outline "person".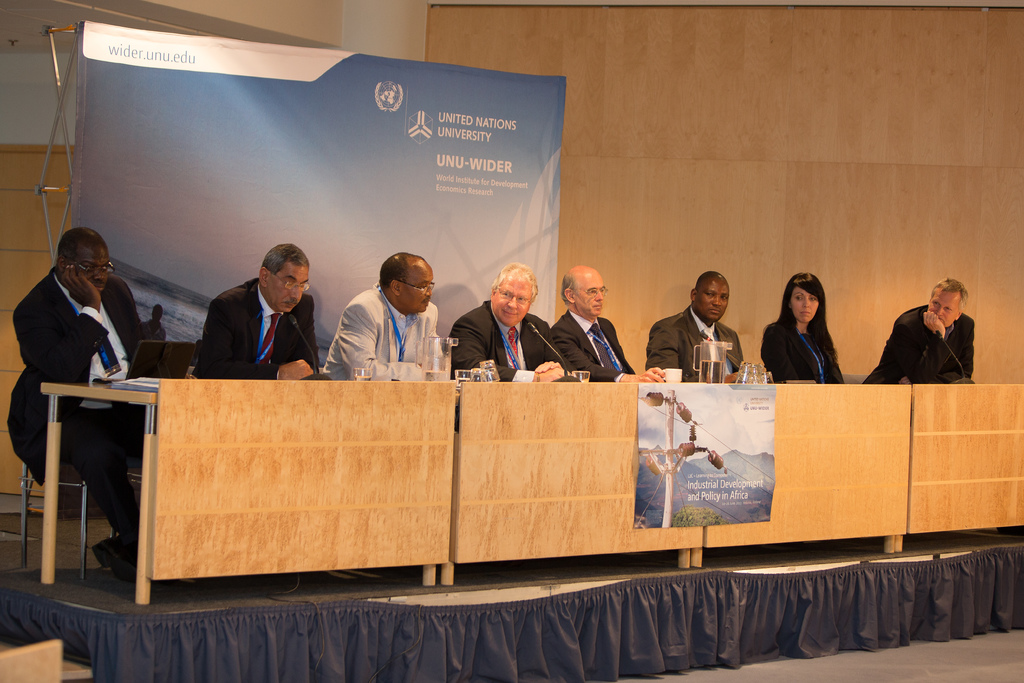
Outline: {"left": 1, "top": 226, "right": 168, "bottom": 563}.
